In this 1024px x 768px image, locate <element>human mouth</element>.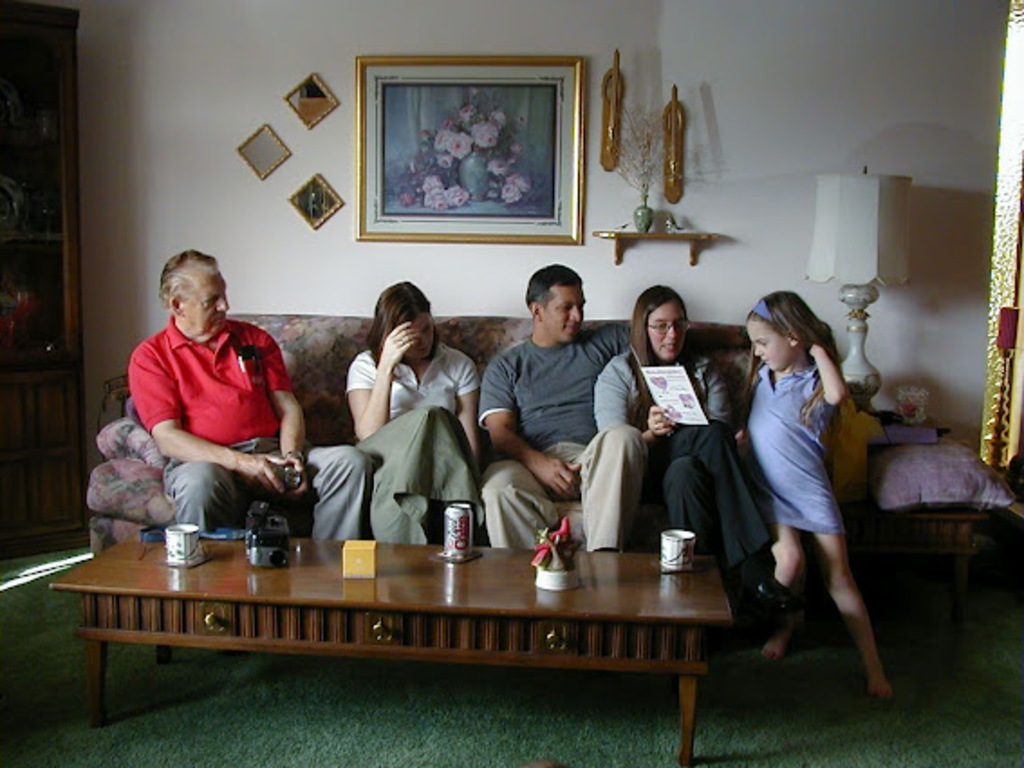
Bounding box: 209:309:228:322.
